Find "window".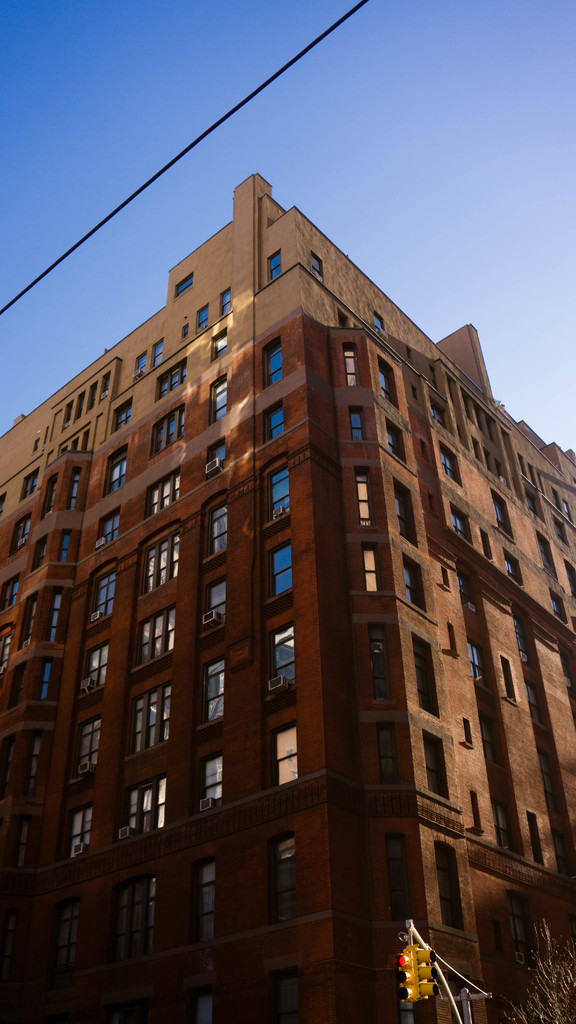
rect(140, 609, 179, 659).
